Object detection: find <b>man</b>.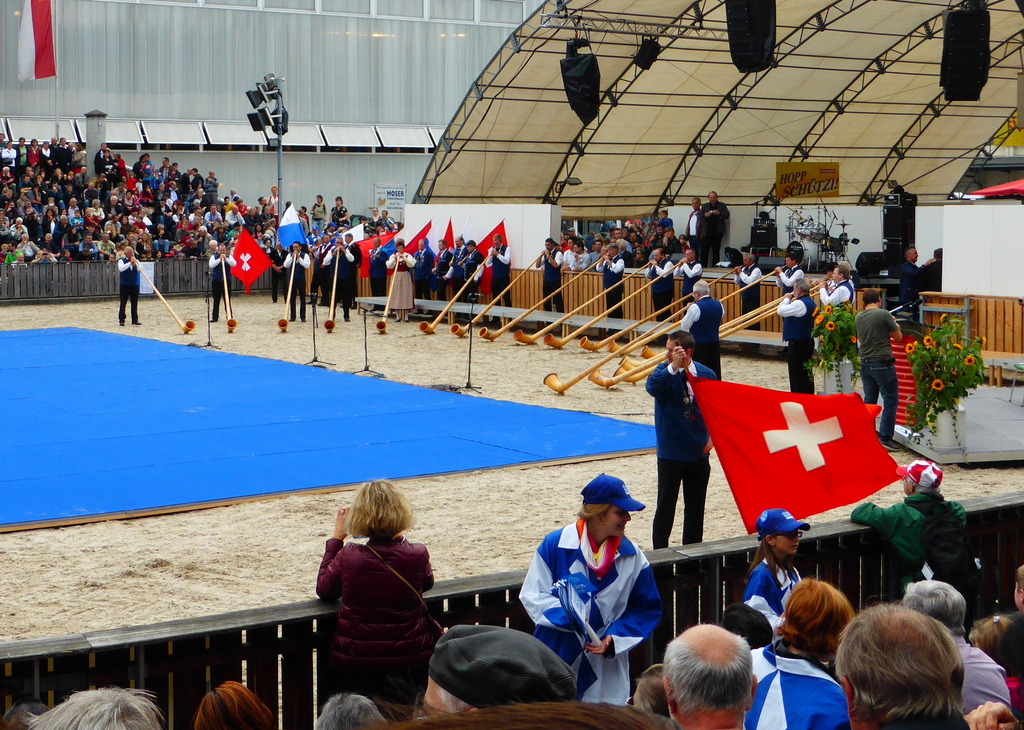
left=448, top=235, right=470, bottom=301.
